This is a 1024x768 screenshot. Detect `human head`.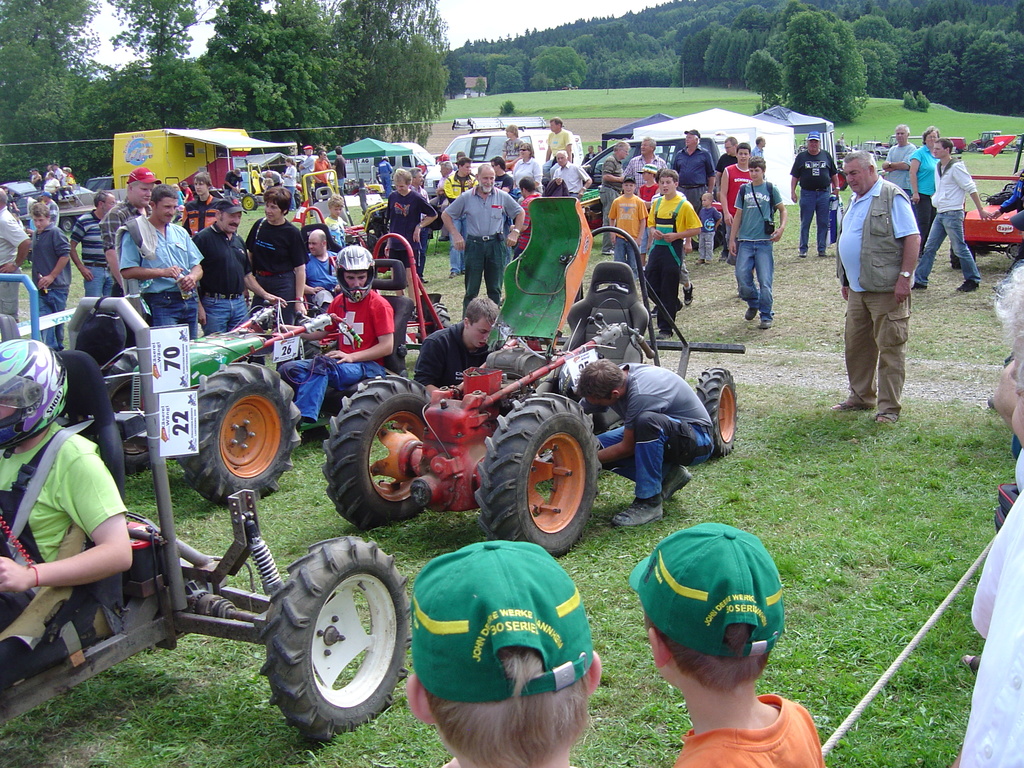
518 178 536 198.
